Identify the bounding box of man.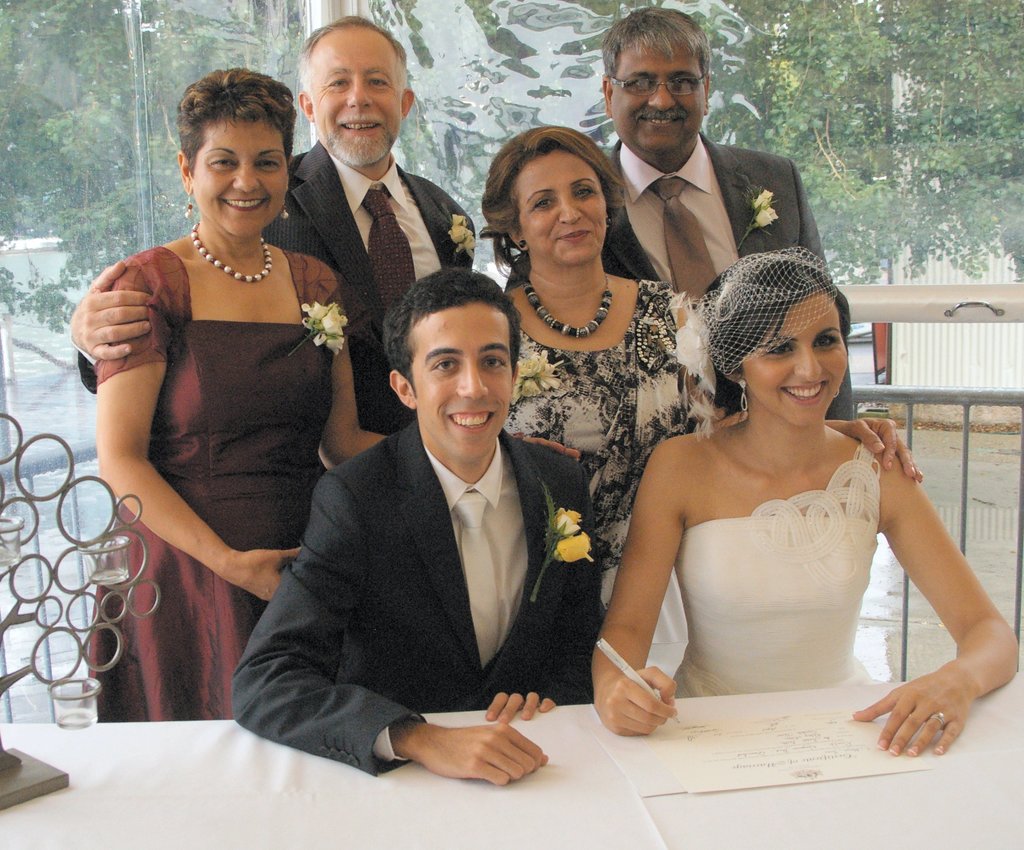
rect(66, 13, 476, 431).
